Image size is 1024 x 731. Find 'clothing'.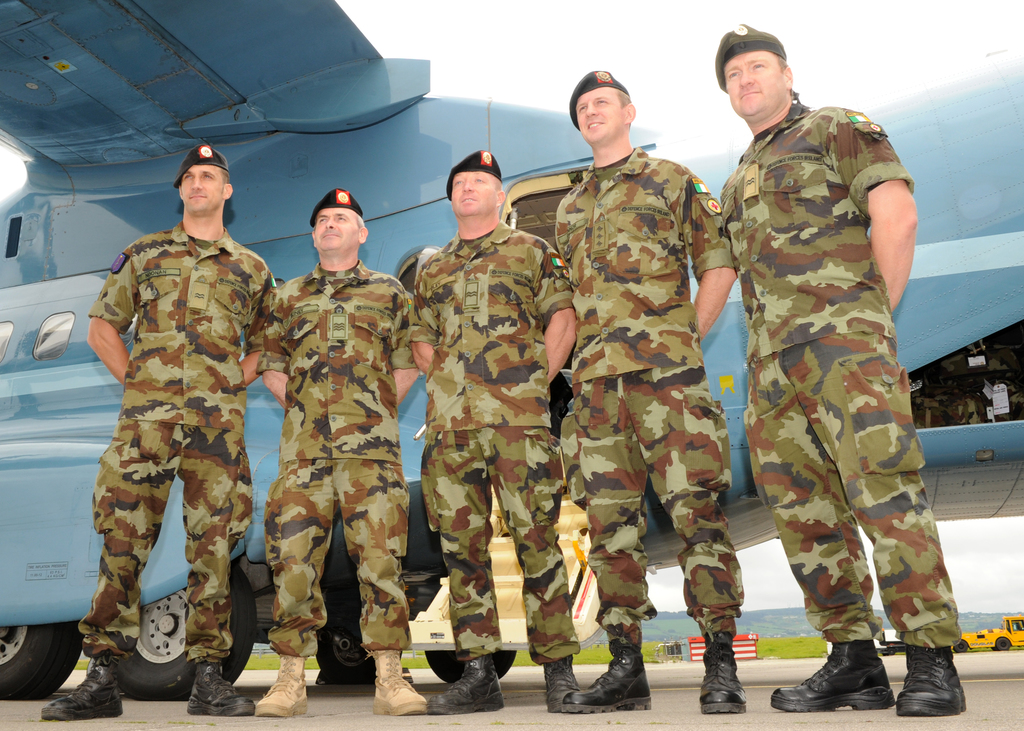
90,217,287,645.
